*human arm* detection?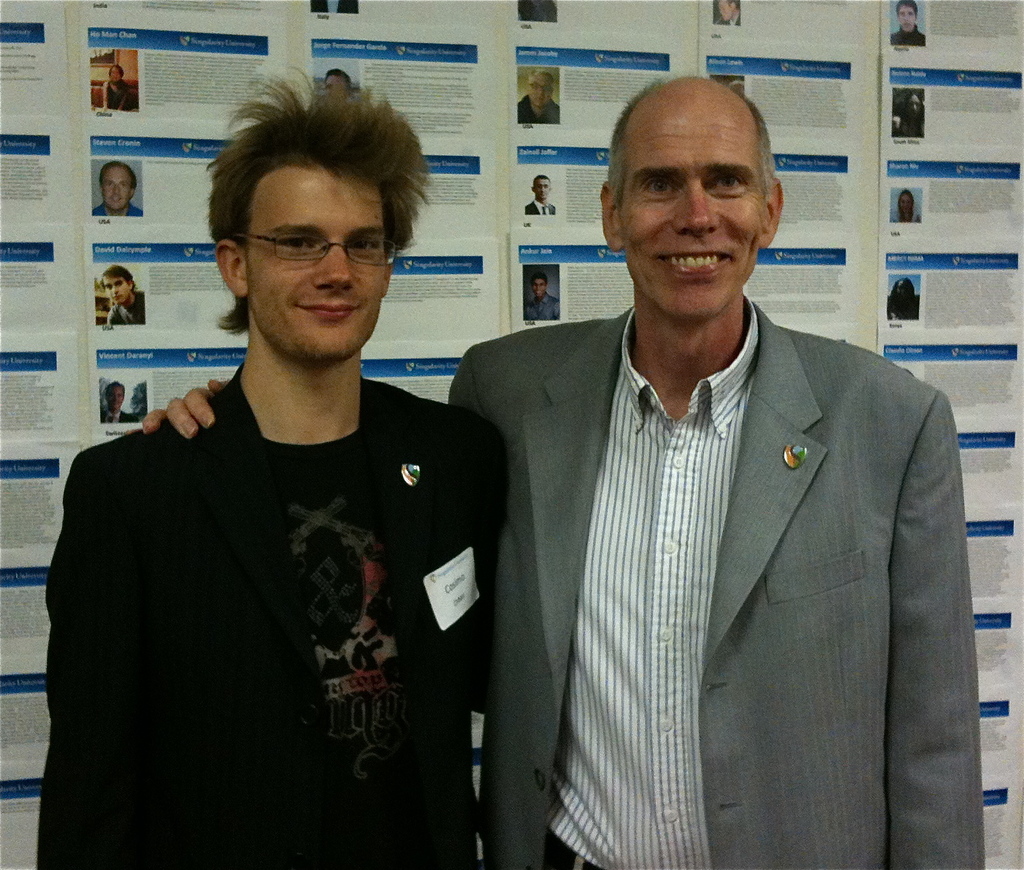
box=[37, 455, 113, 869]
